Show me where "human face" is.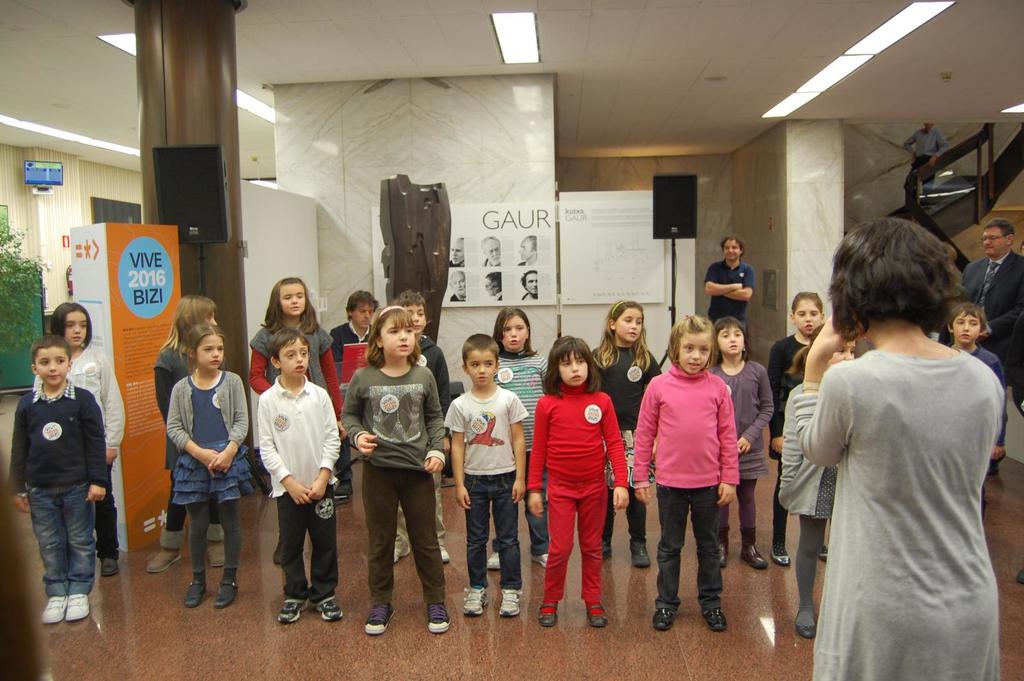
"human face" is at {"x1": 384, "y1": 319, "x2": 413, "y2": 356}.
